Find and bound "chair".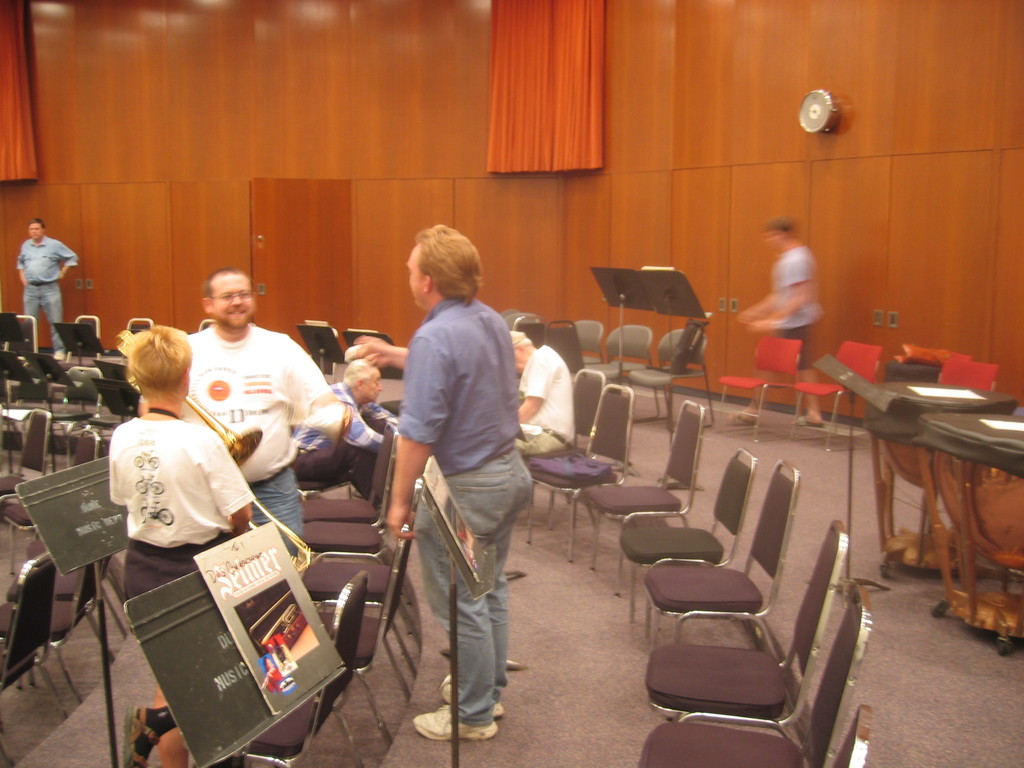
Bound: <box>648,582,873,767</box>.
